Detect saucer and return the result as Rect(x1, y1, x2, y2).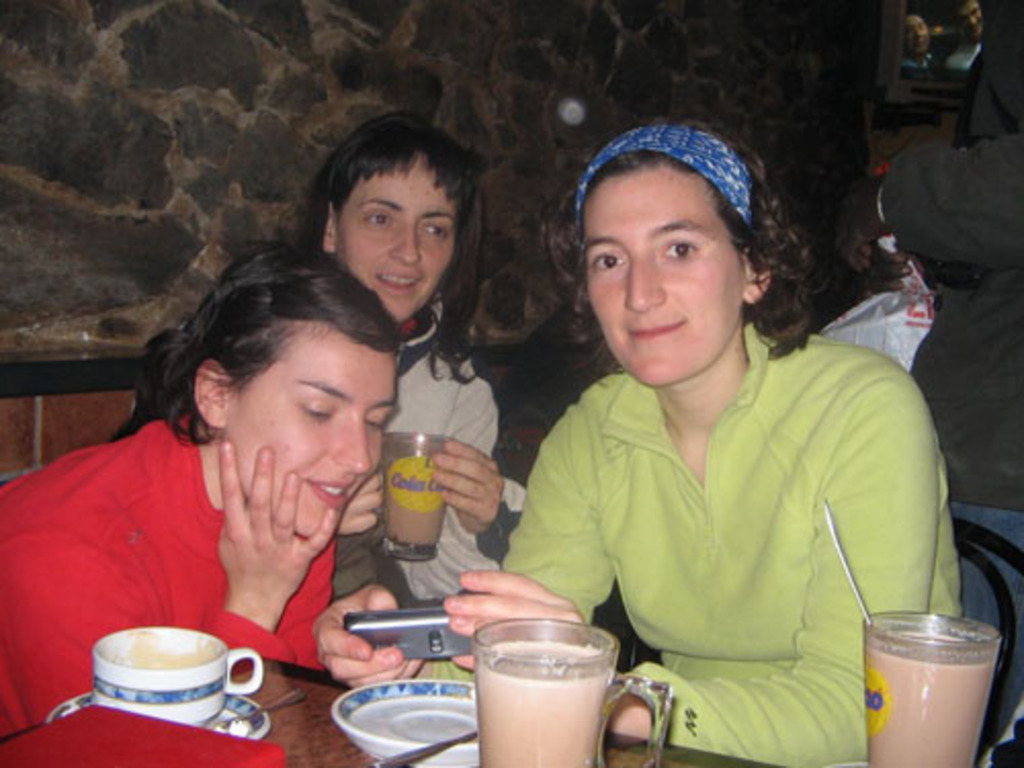
Rect(51, 692, 268, 737).
